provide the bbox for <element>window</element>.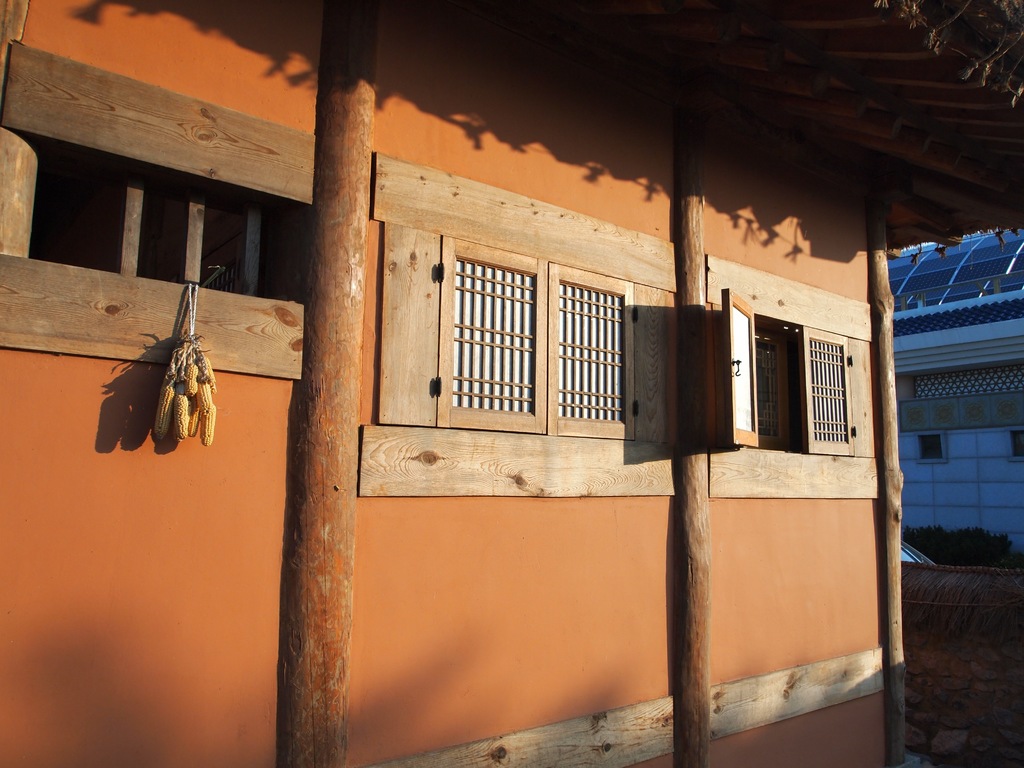
{"x1": 436, "y1": 245, "x2": 611, "y2": 436}.
